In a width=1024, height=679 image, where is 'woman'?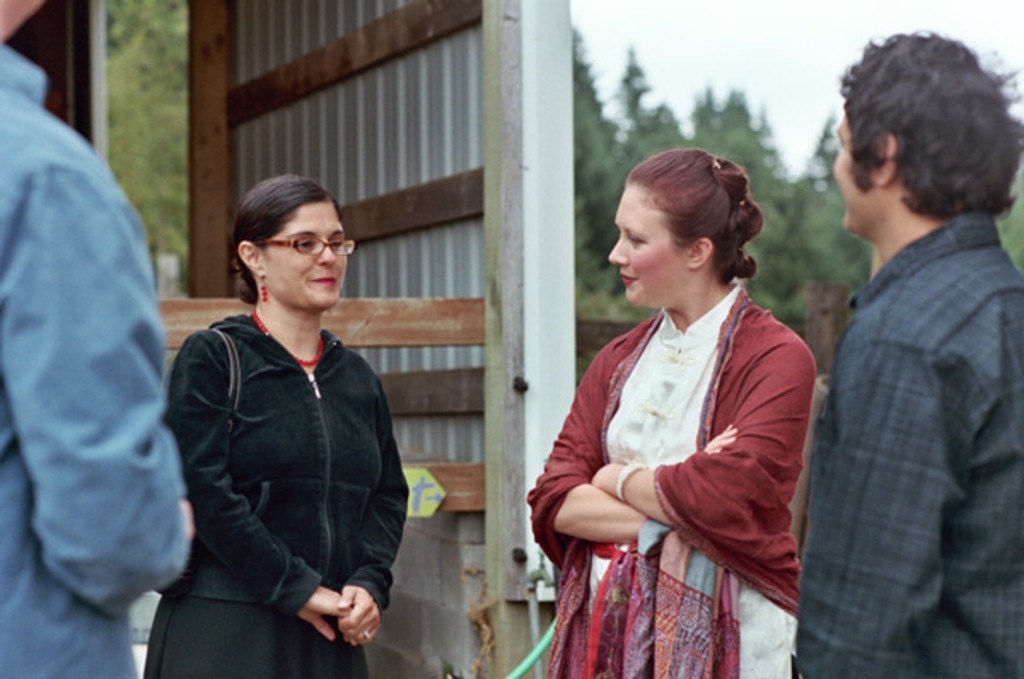
(x1=539, y1=145, x2=833, y2=670).
